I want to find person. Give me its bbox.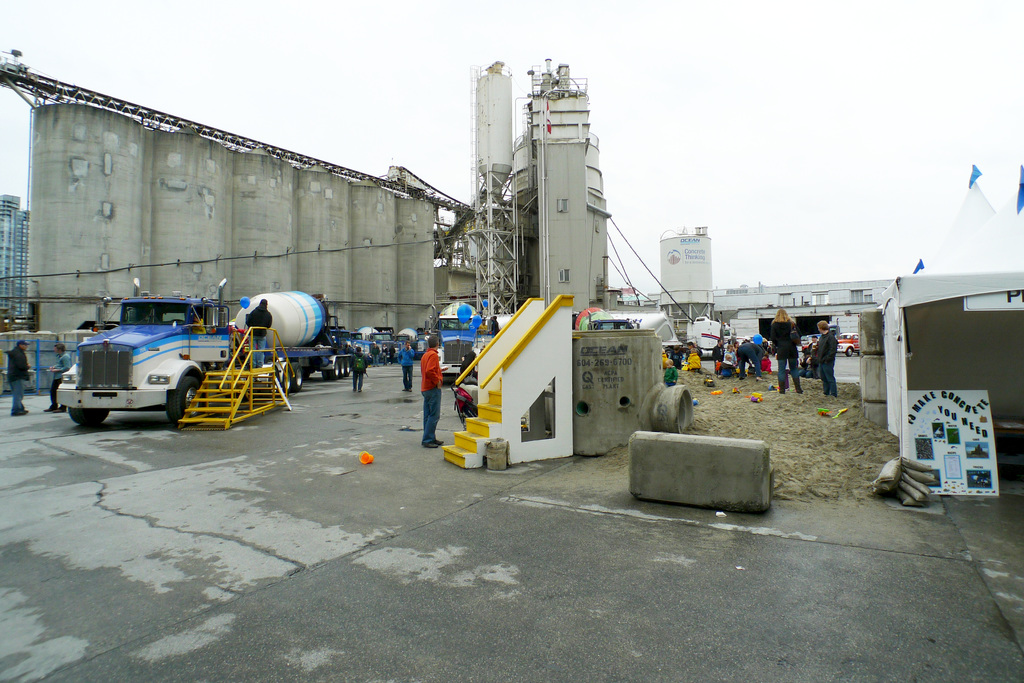
805:317:839:402.
